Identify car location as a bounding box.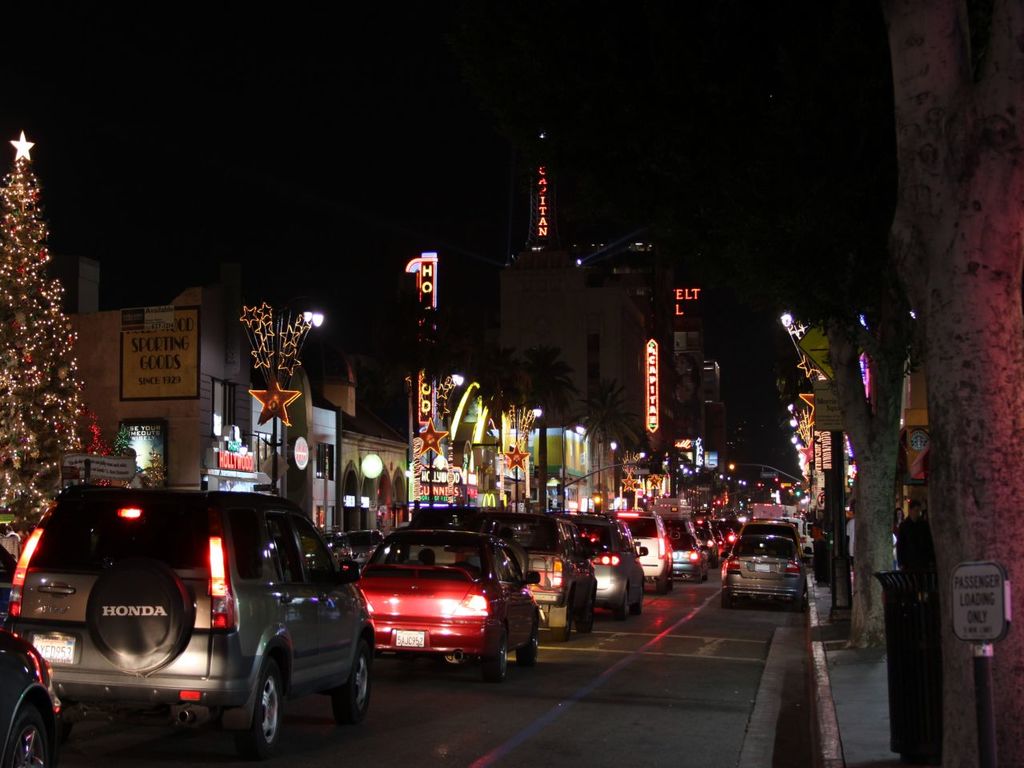
l=722, t=533, r=805, b=602.
